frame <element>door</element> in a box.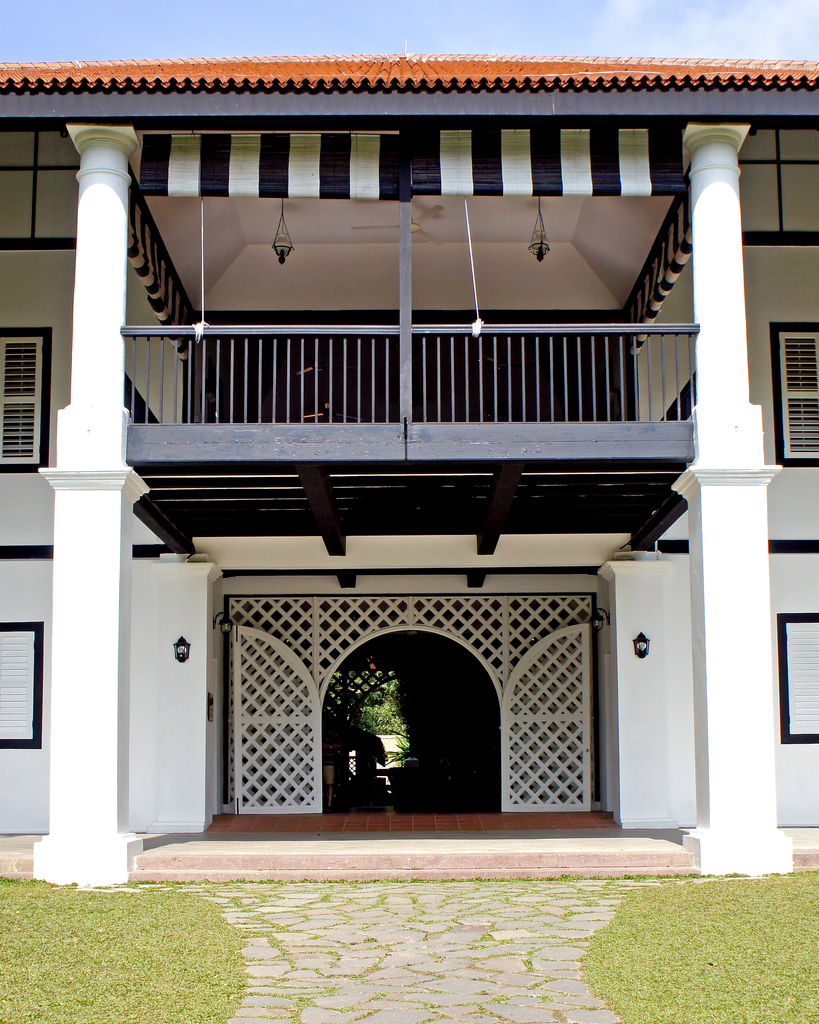
locate(498, 620, 591, 813).
